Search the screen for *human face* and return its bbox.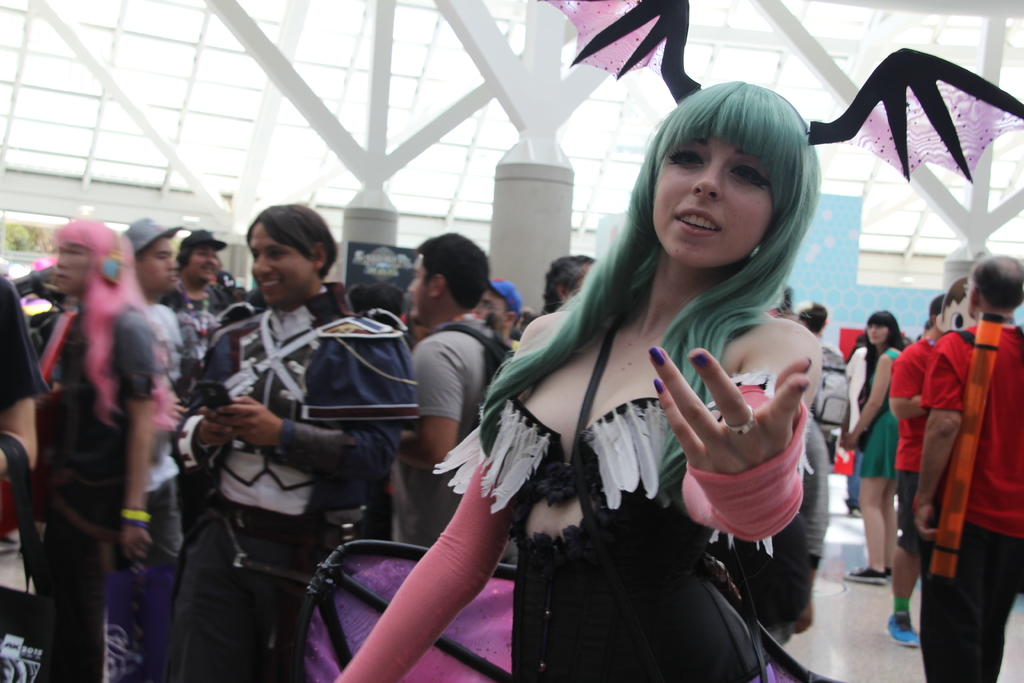
Found: 657/143/774/266.
